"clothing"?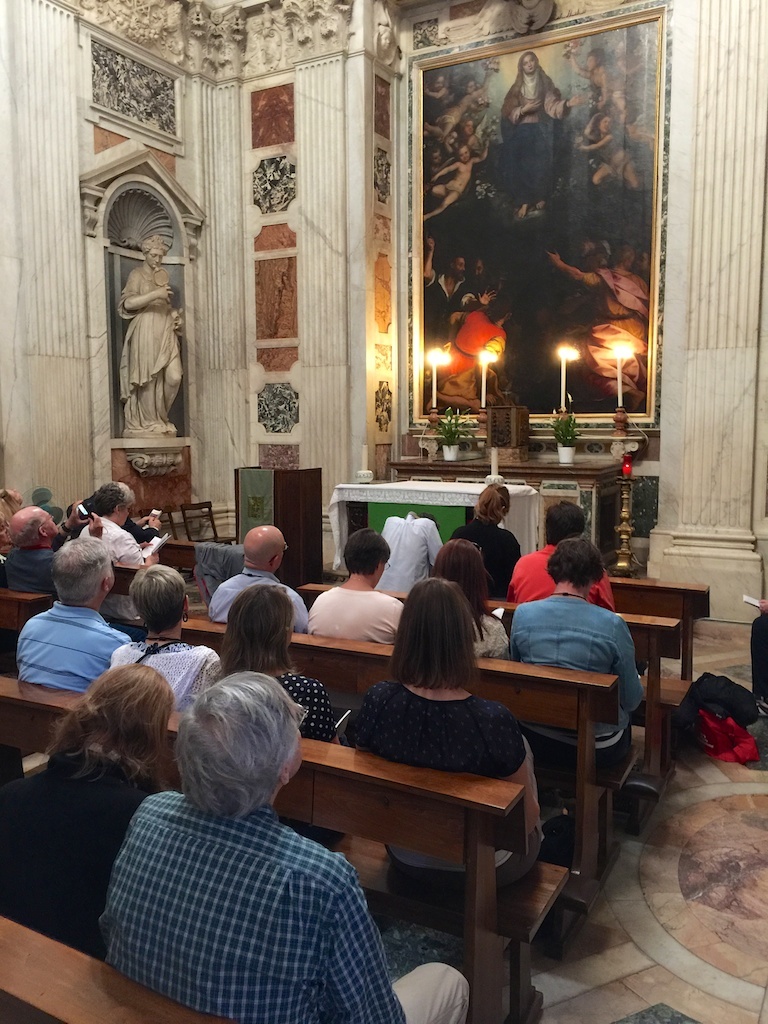
<box>607,89,630,101</box>
